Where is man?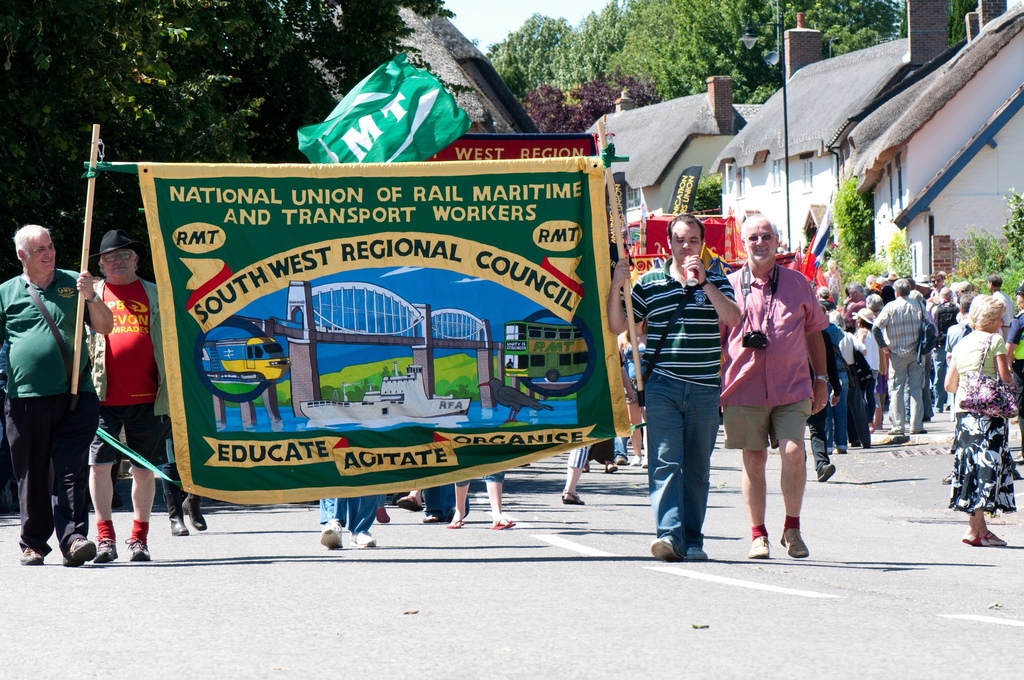
<region>603, 211, 737, 562</region>.
